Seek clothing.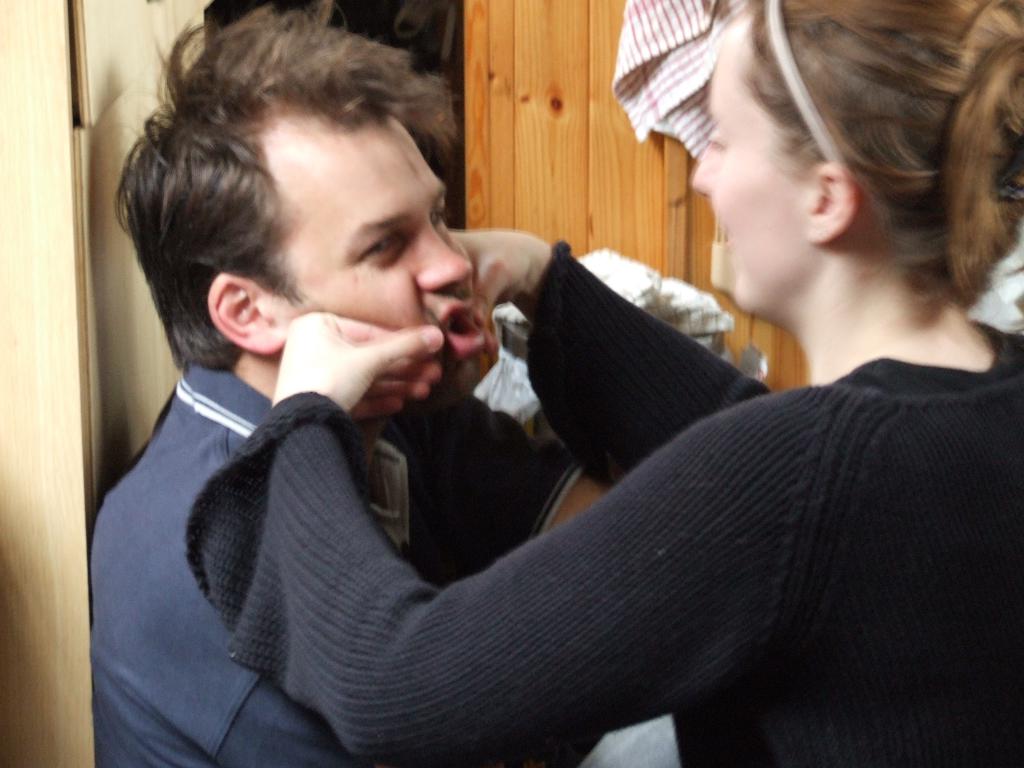
(184, 241, 1023, 767).
